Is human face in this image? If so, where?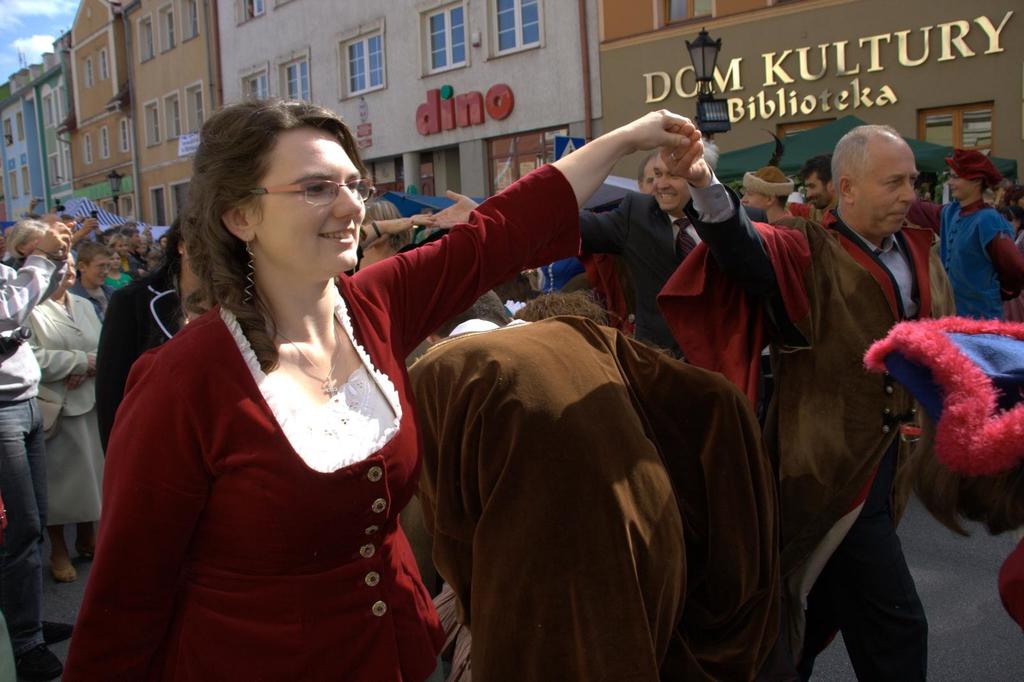
Yes, at [86,251,104,288].
